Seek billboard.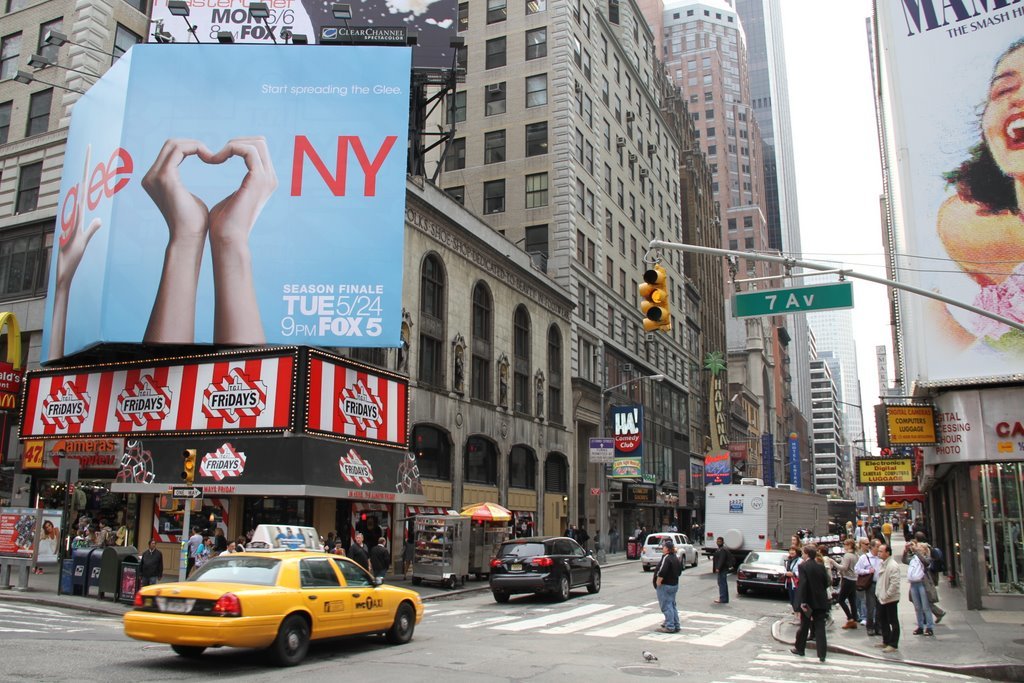
<bbox>47, 44, 406, 361</bbox>.
